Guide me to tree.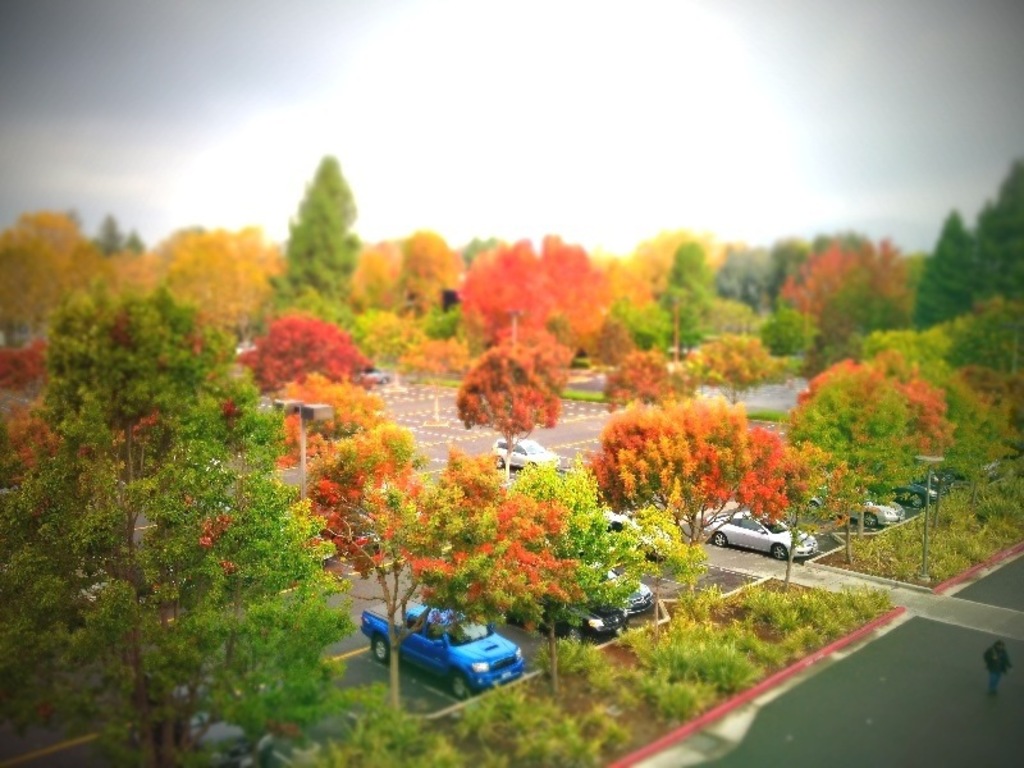
Guidance: [left=5, top=274, right=349, bottom=767].
